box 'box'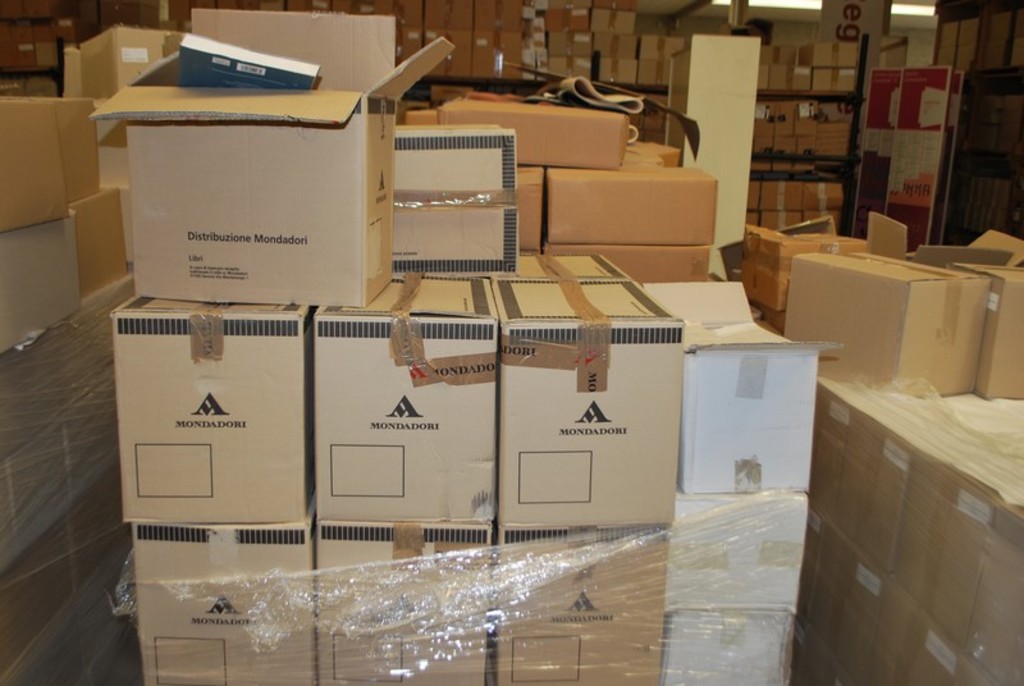
bbox=(876, 35, 909, 67)
